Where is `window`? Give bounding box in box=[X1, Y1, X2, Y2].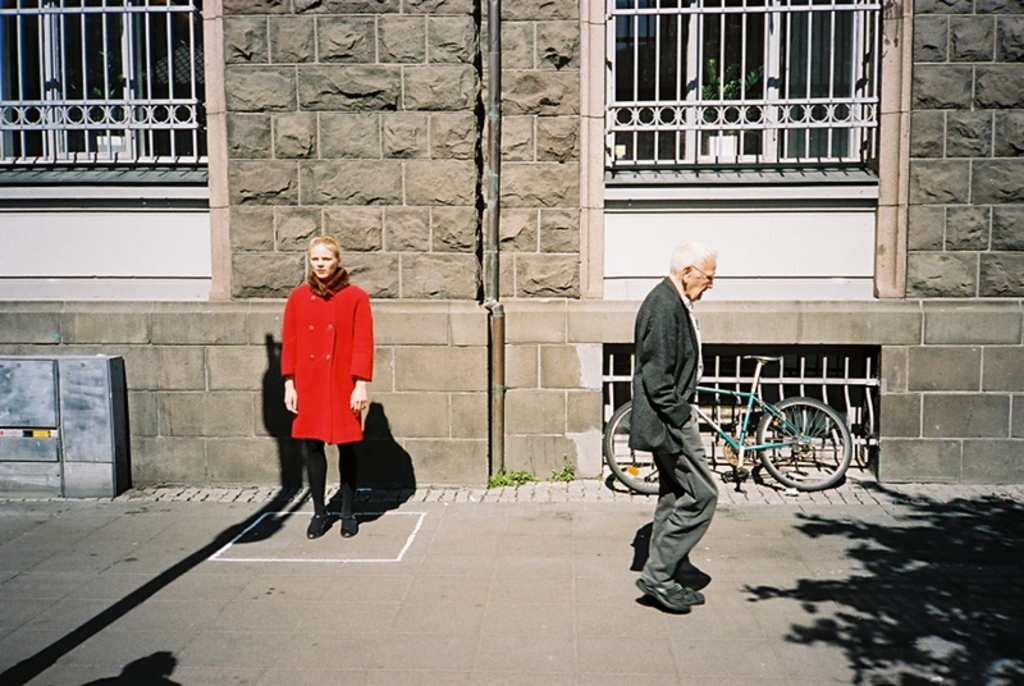
box=[0, 0, 228, 296].
